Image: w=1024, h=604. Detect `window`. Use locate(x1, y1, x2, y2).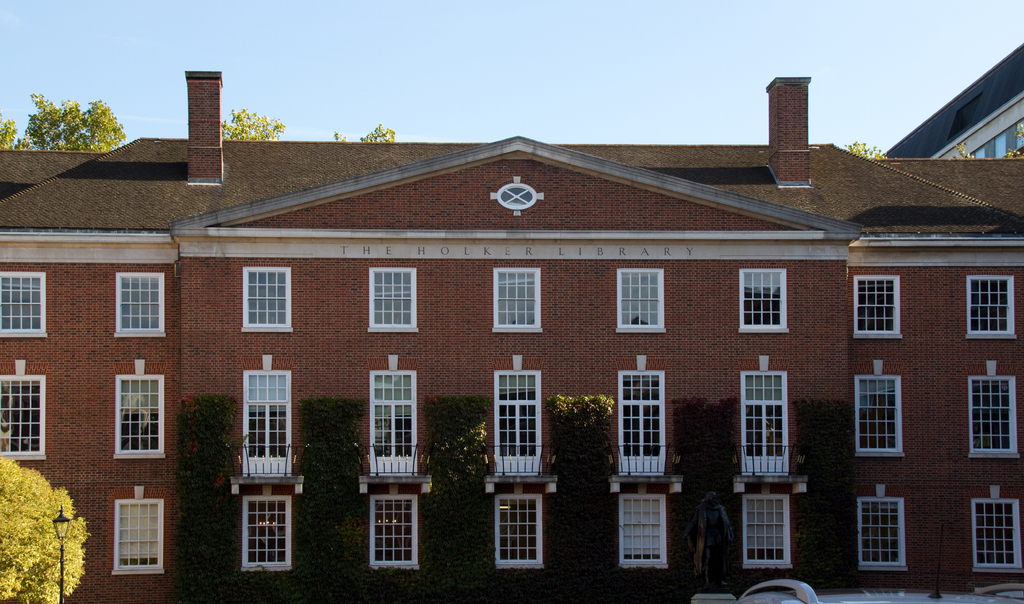
locate(243, 265, 292, 333).
